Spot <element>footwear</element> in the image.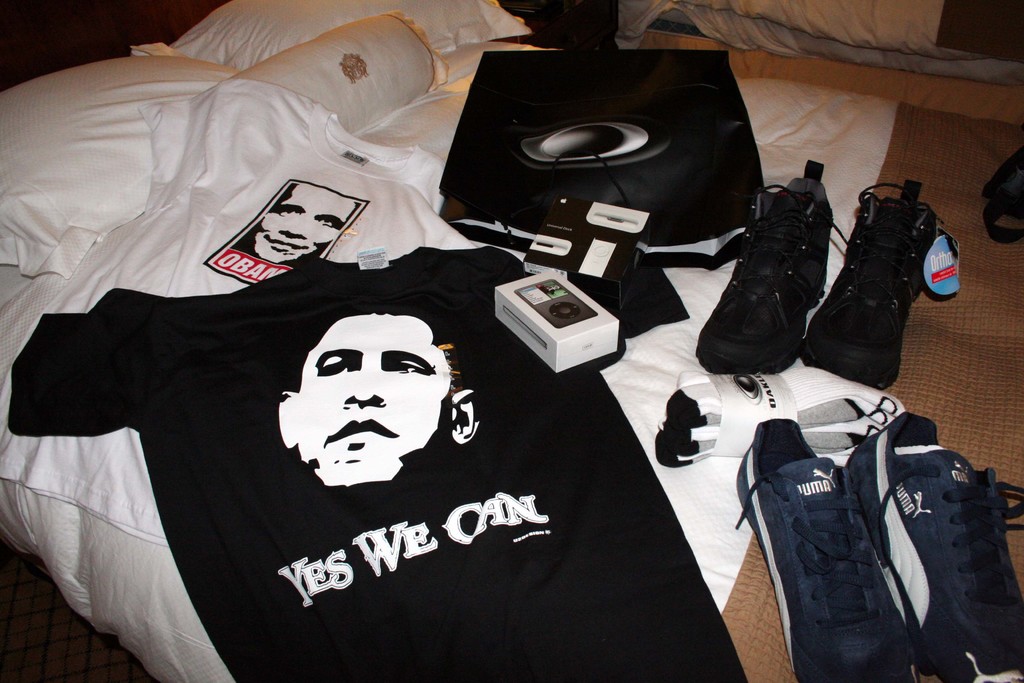
<element>footwear</element> found at [x1=842, y1=408, x2=1023, y2=682].
